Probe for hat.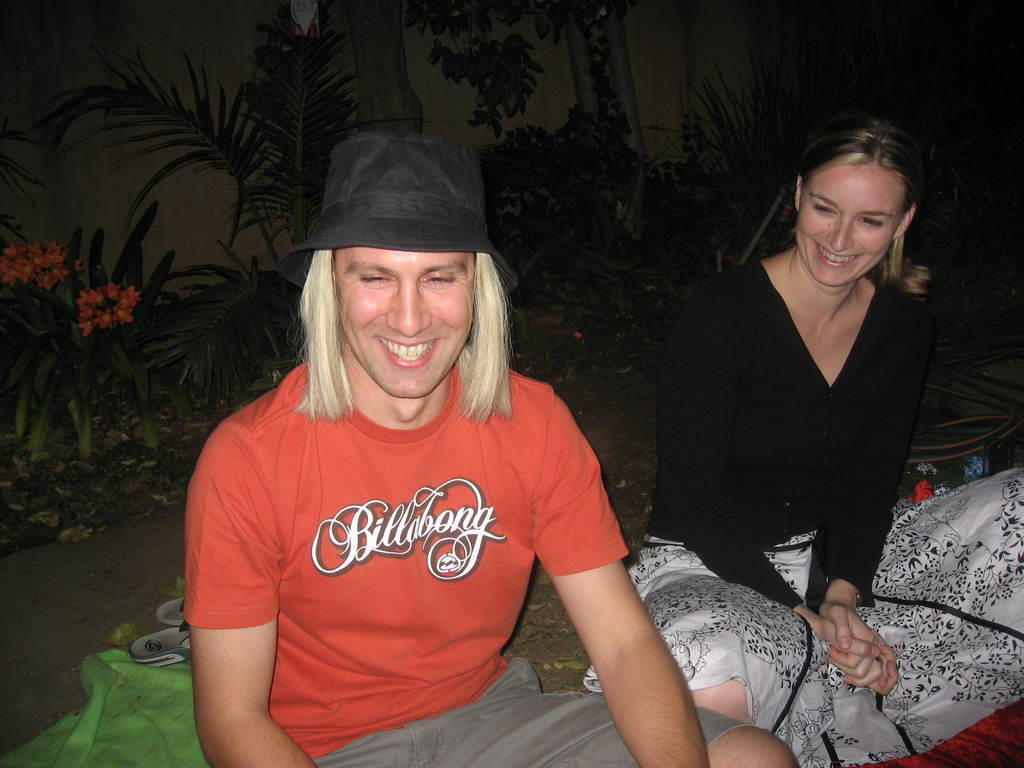
Probe result: <box>284,127,499,273</box>.
